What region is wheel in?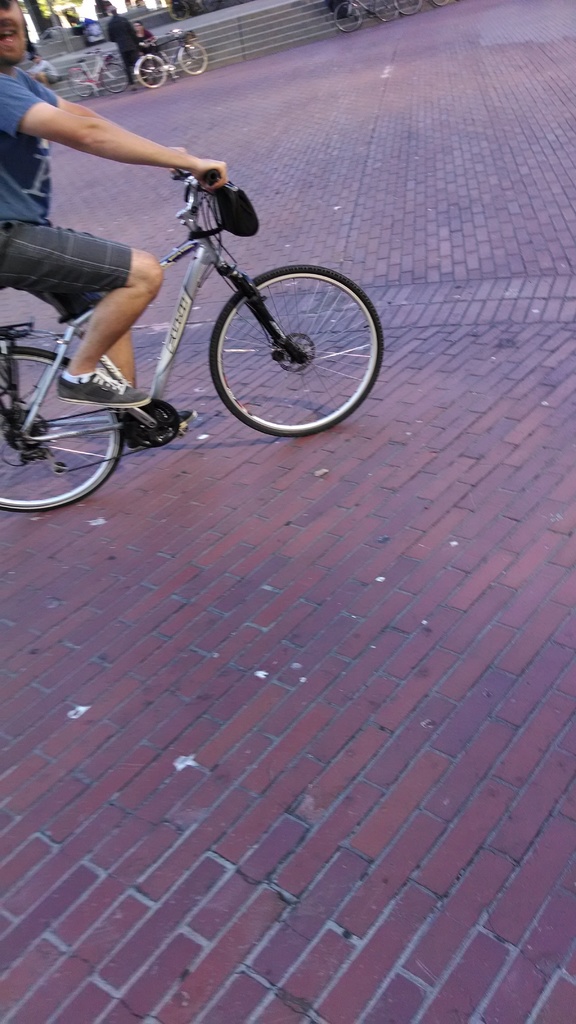
left=179, top=42, right=207, bottom=72.
